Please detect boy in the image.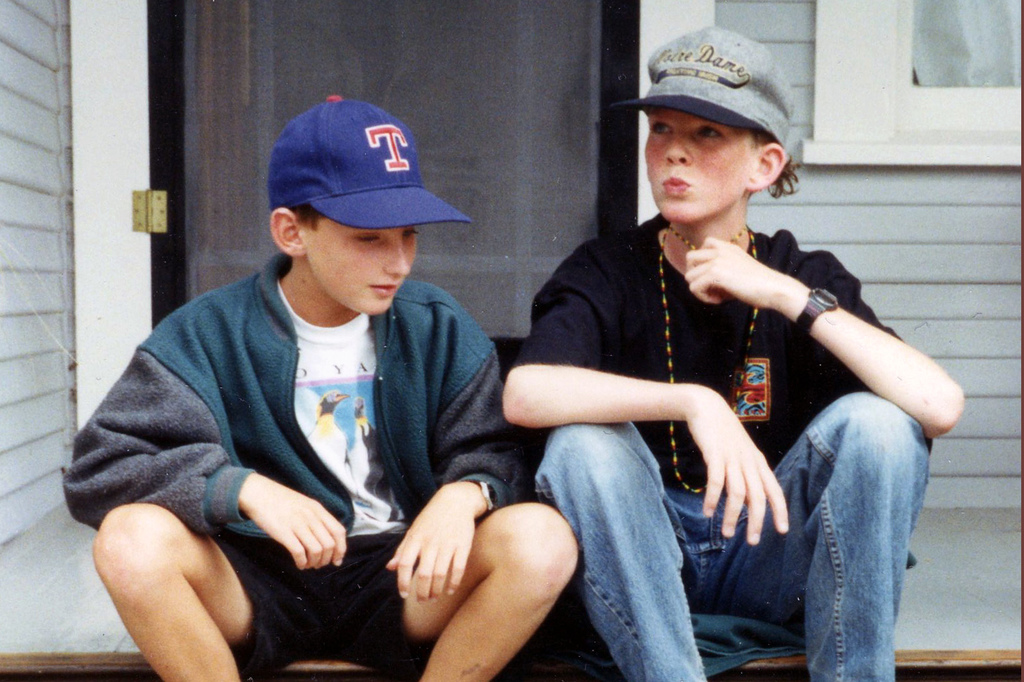
{"left": 56, "top": 90, "right": 582, "bottom": 681}.
